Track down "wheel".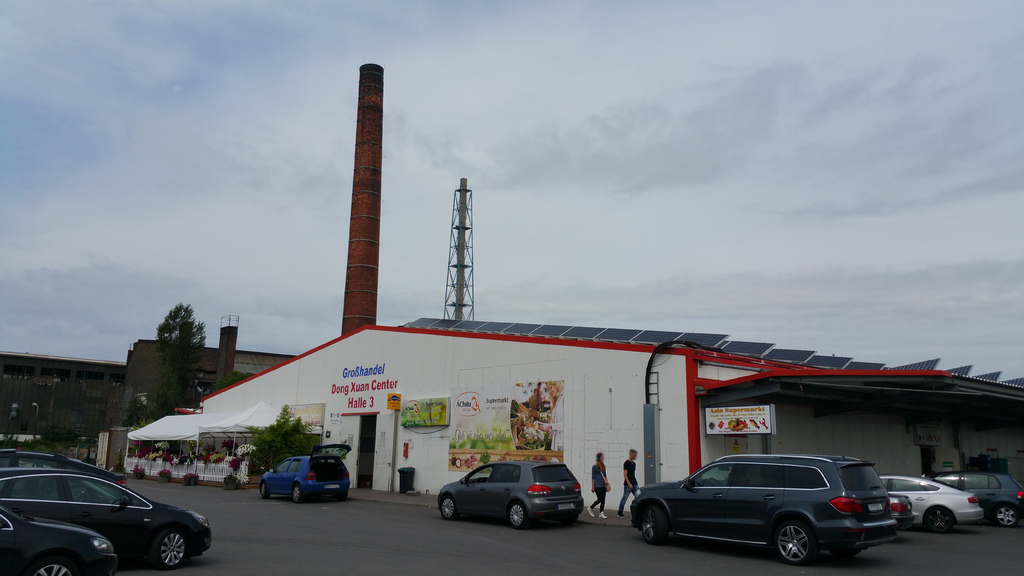
Tracked to [x1=30, y1=556, x2=84, y2=575].
